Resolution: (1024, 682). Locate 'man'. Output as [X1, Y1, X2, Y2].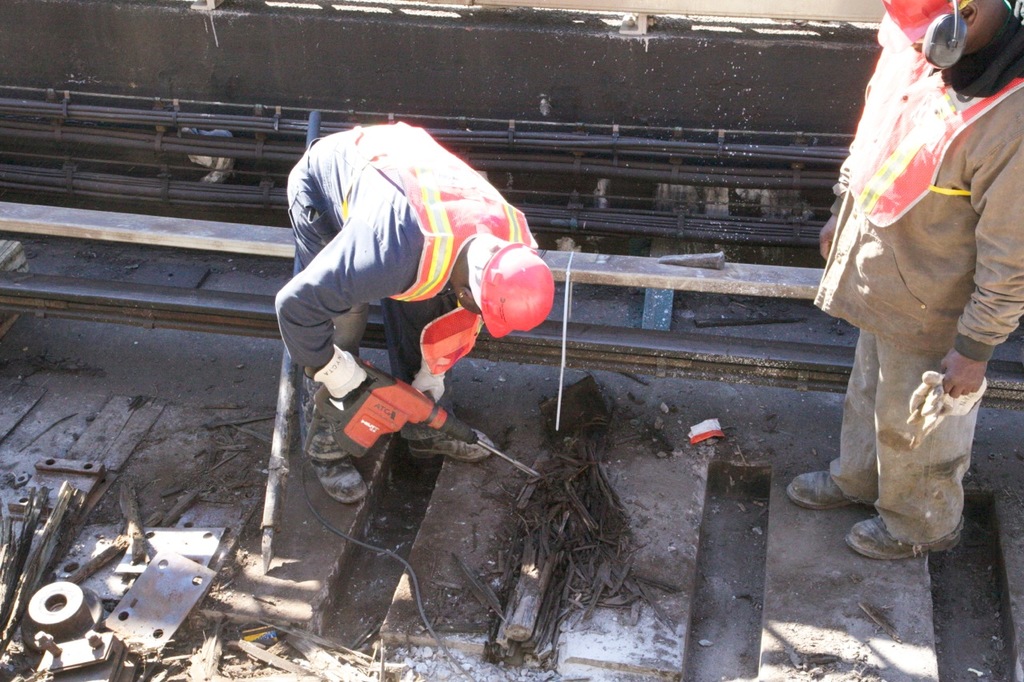
[785, 0, 1023, 561].
